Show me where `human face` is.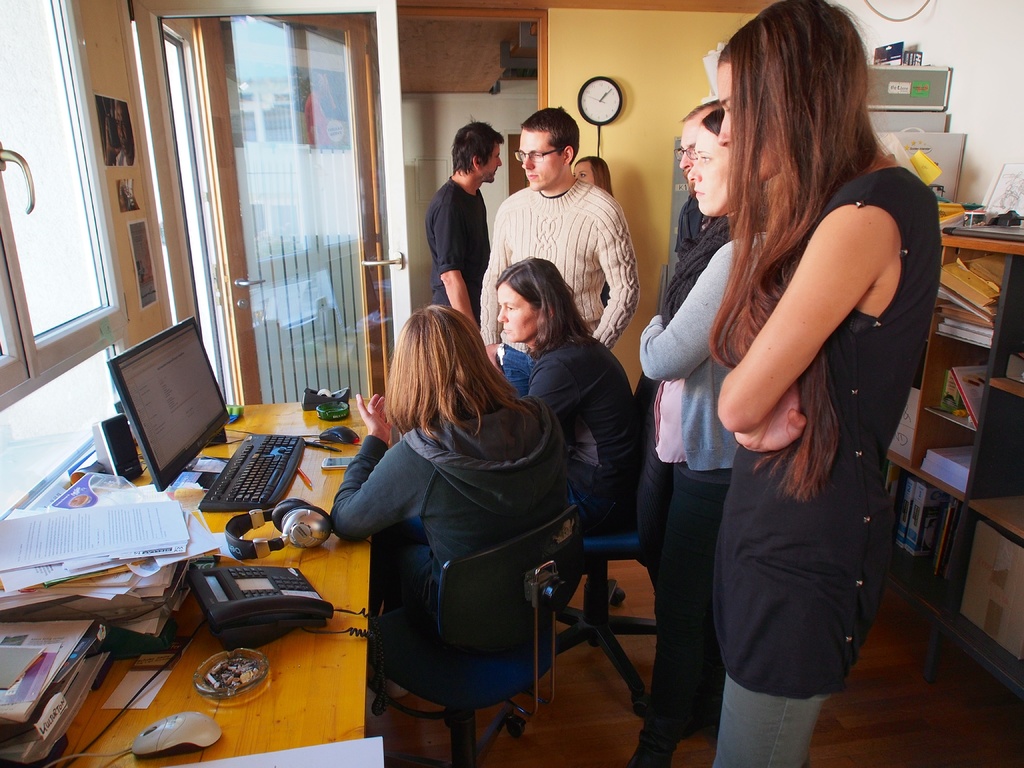
`human face` is at [577,160,598,181].
